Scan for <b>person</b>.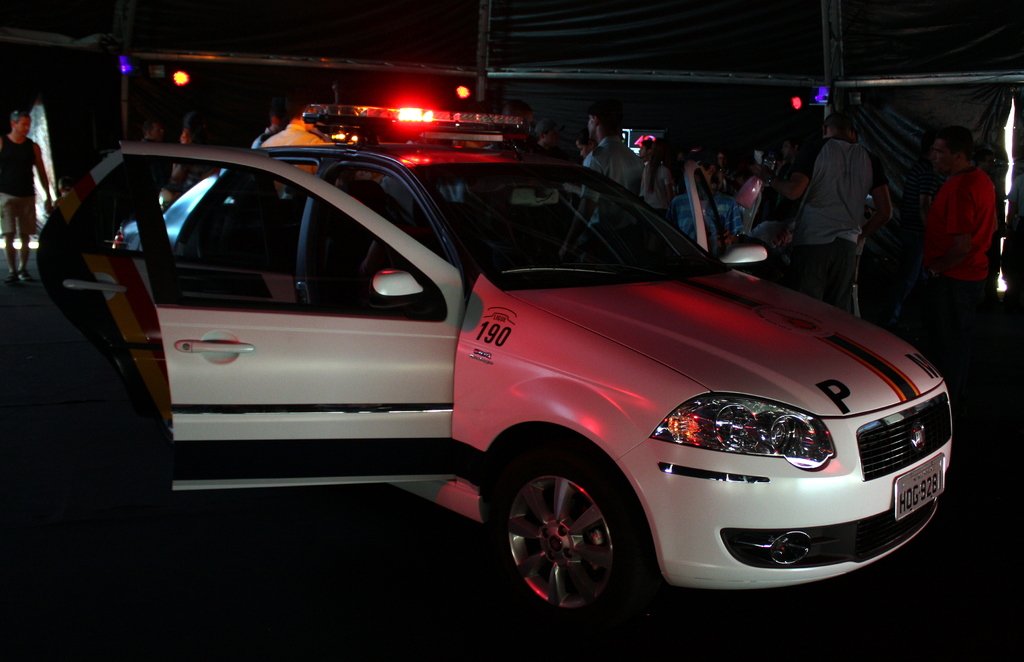
Scan result: crop(264, 95, 340, 193).
